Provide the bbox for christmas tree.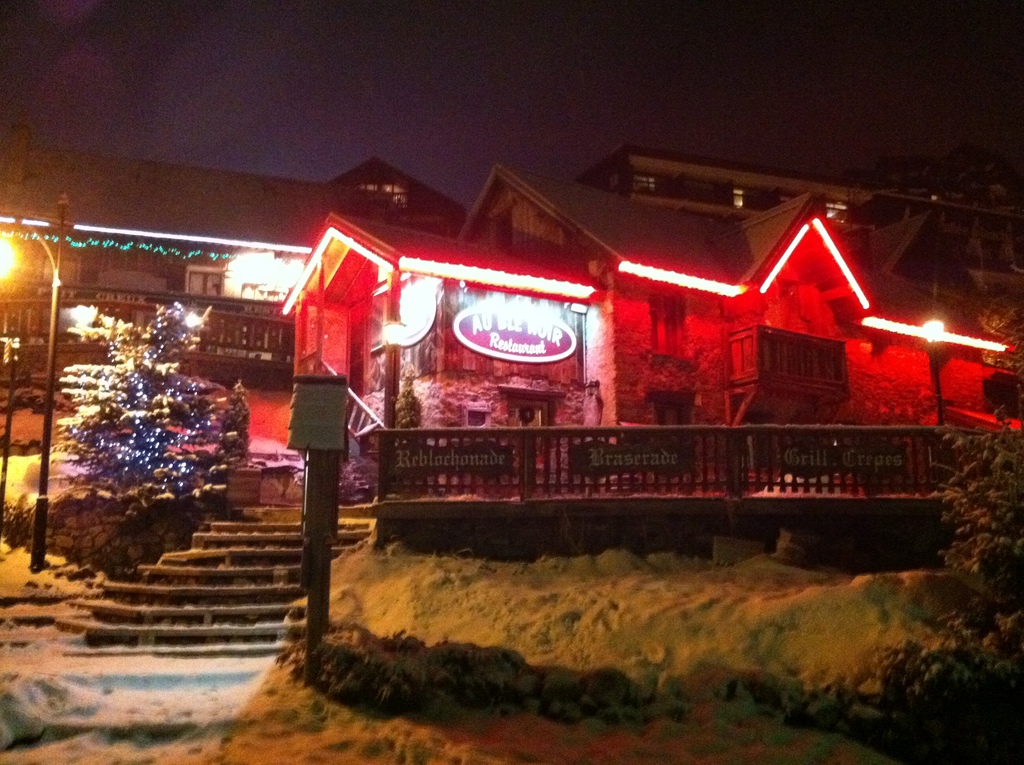
left=44, top=301, right=240, bottom=530.
